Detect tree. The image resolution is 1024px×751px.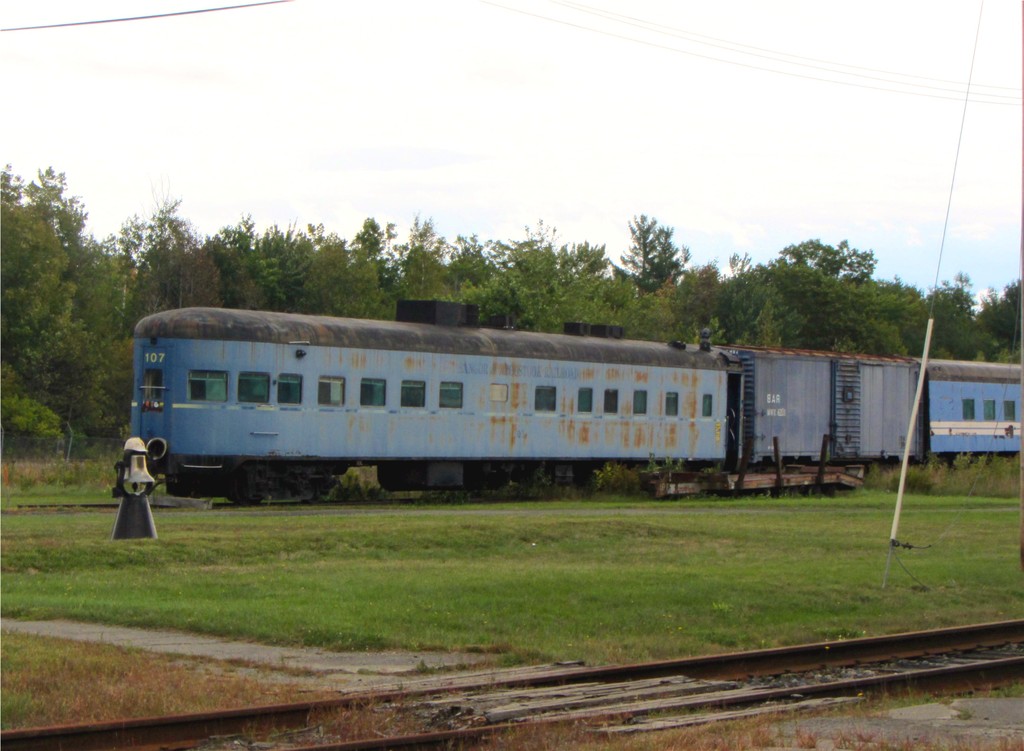
[x1=498, y1=220, x2=560, y2=343].
